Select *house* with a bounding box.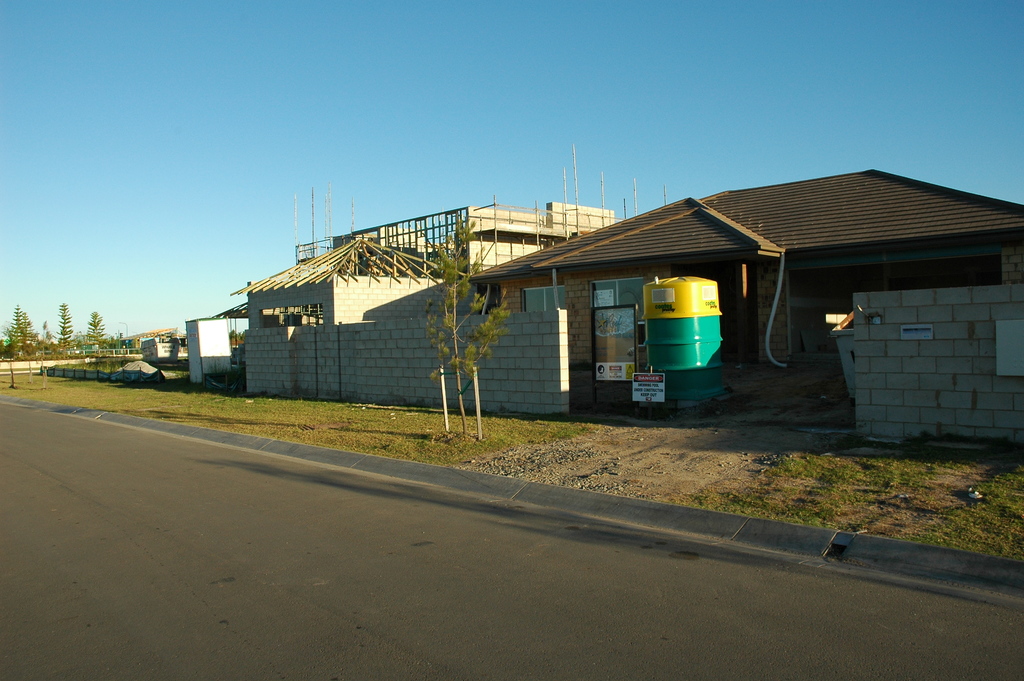
pyautogui.locateOnScreen(471, 161, 1011, 422).
